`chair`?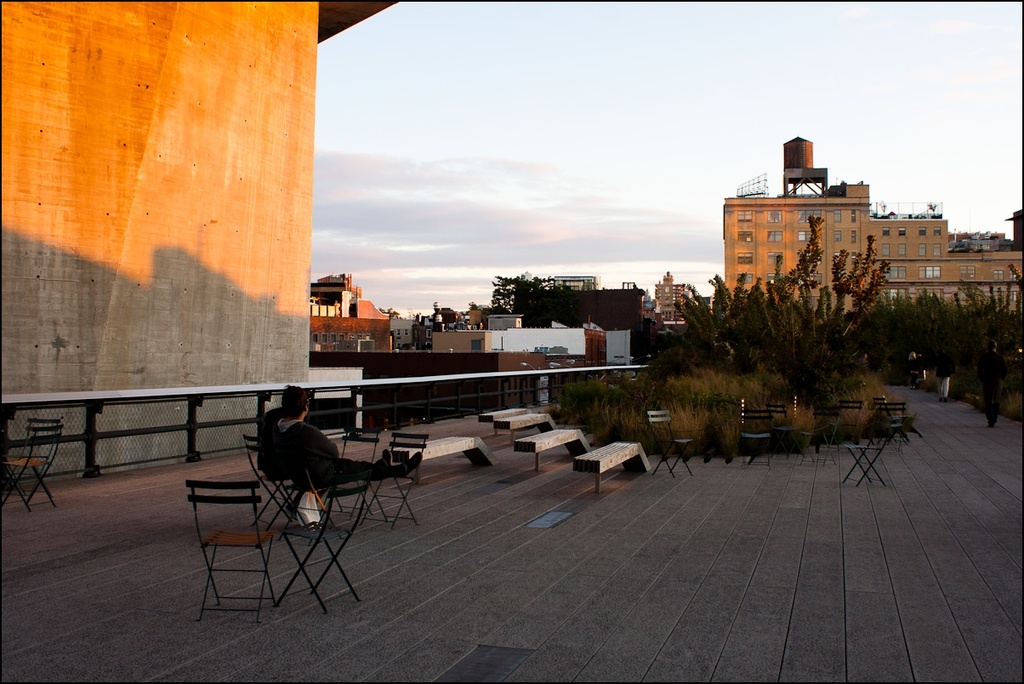
236:433:301:532
